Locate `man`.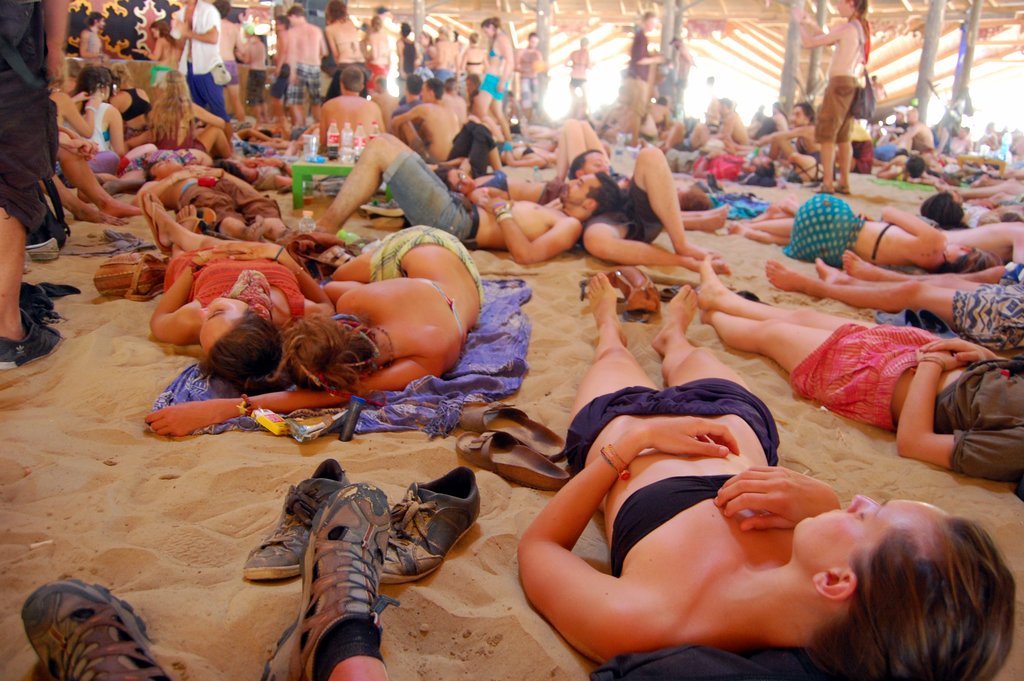
Bounding box: left=713, top=96, right=746, bottom=143.
